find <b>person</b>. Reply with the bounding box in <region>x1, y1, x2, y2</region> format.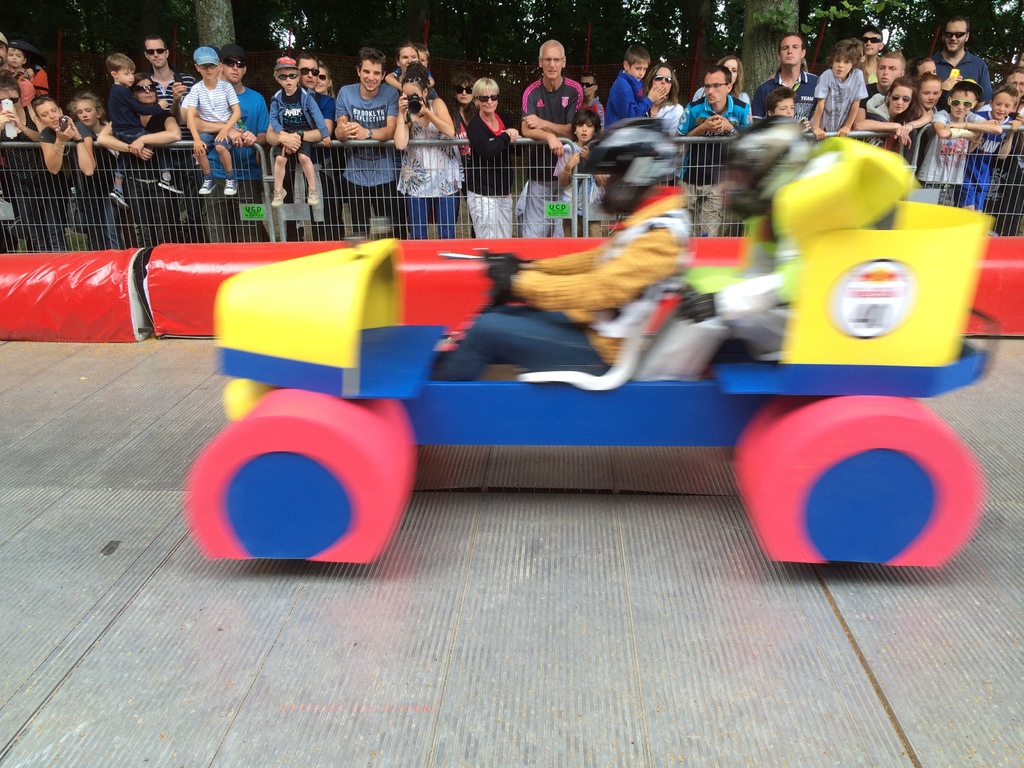
<region>518, 38, 582, 239</region>.
